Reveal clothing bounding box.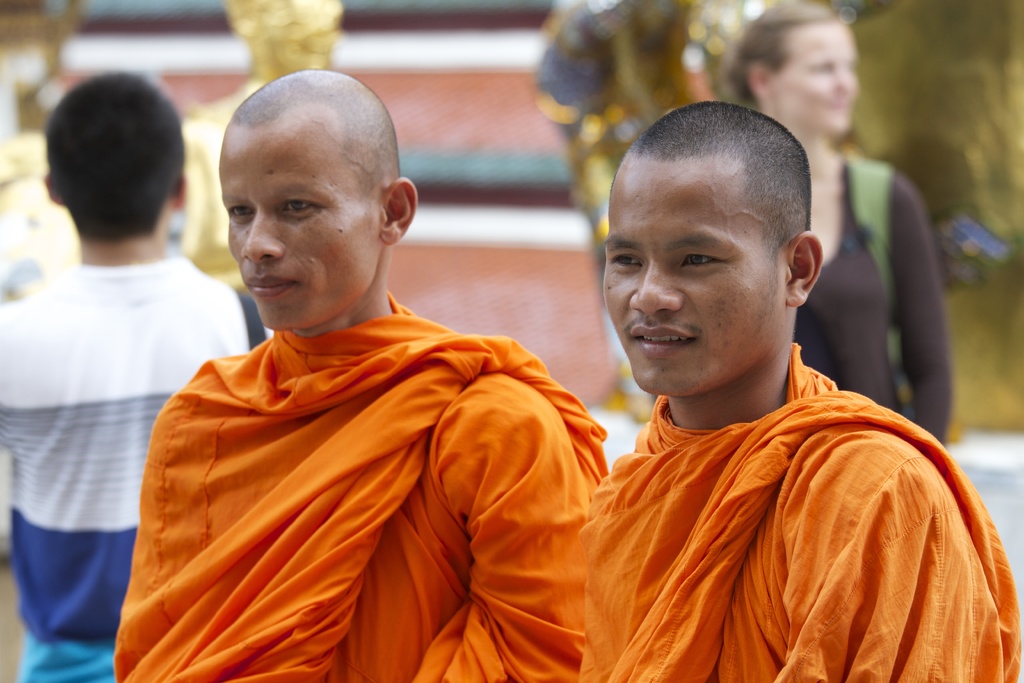
Revealed: [113, 294, 611, 682].
